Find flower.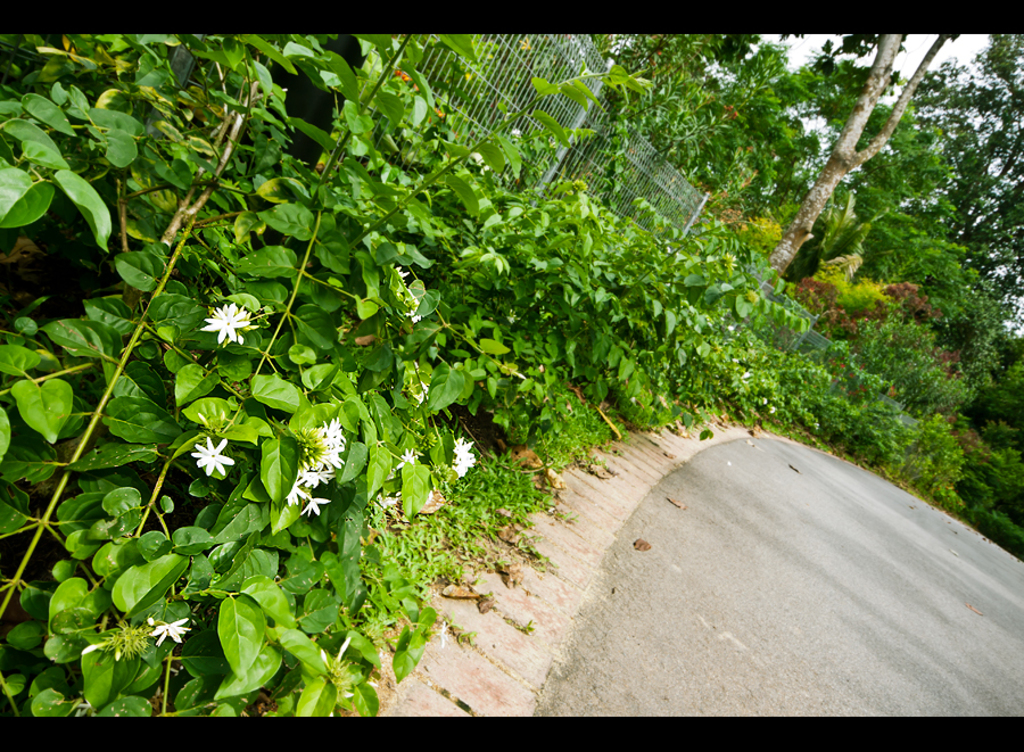
detection(156, 618, 187, 643).
